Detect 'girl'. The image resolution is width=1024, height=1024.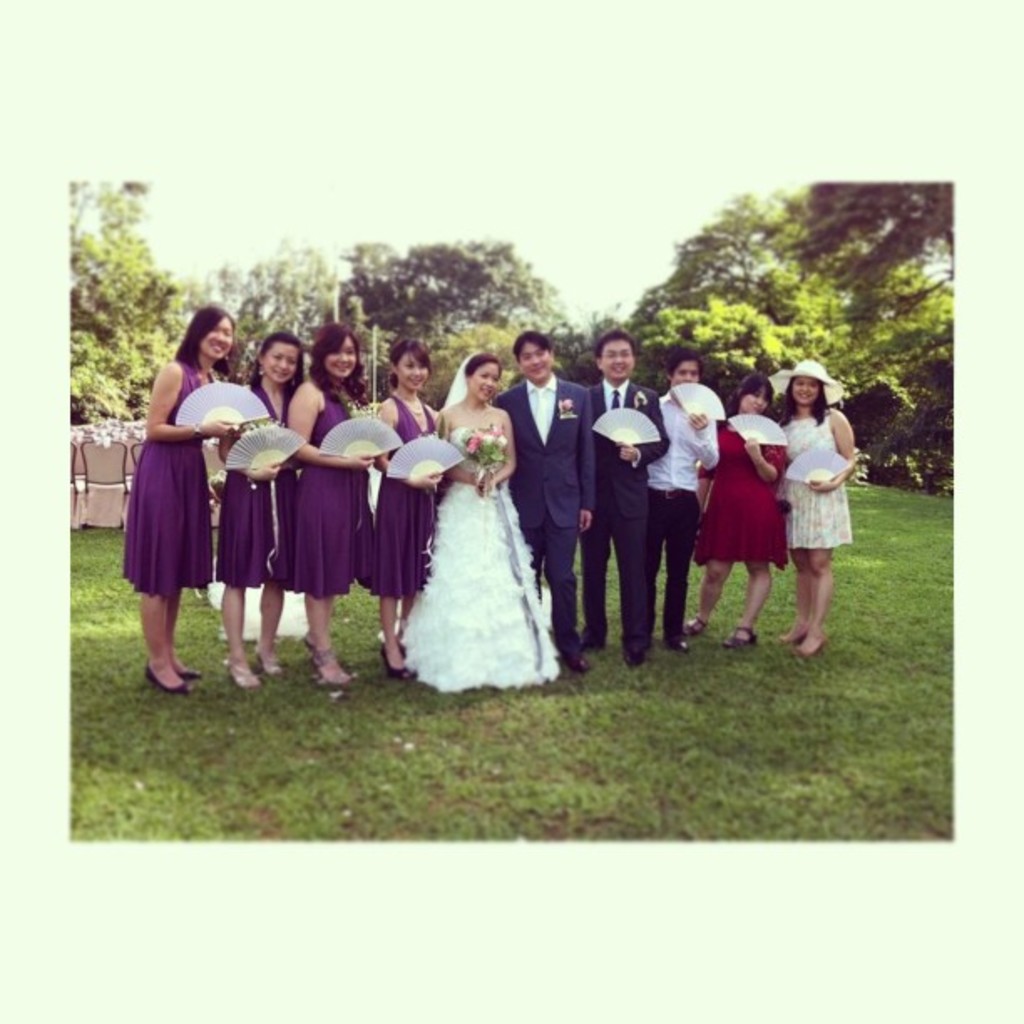
rect(694, 370, 788, 651).
